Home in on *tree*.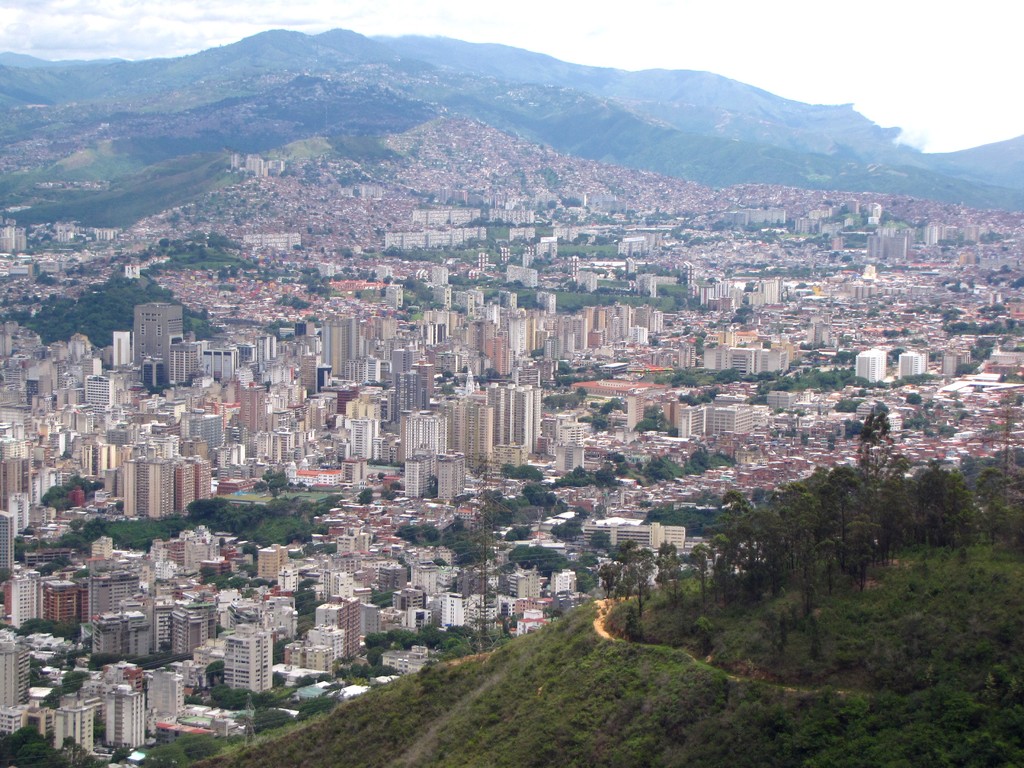
Homed in at select_region(276, 669, 287, 691).
